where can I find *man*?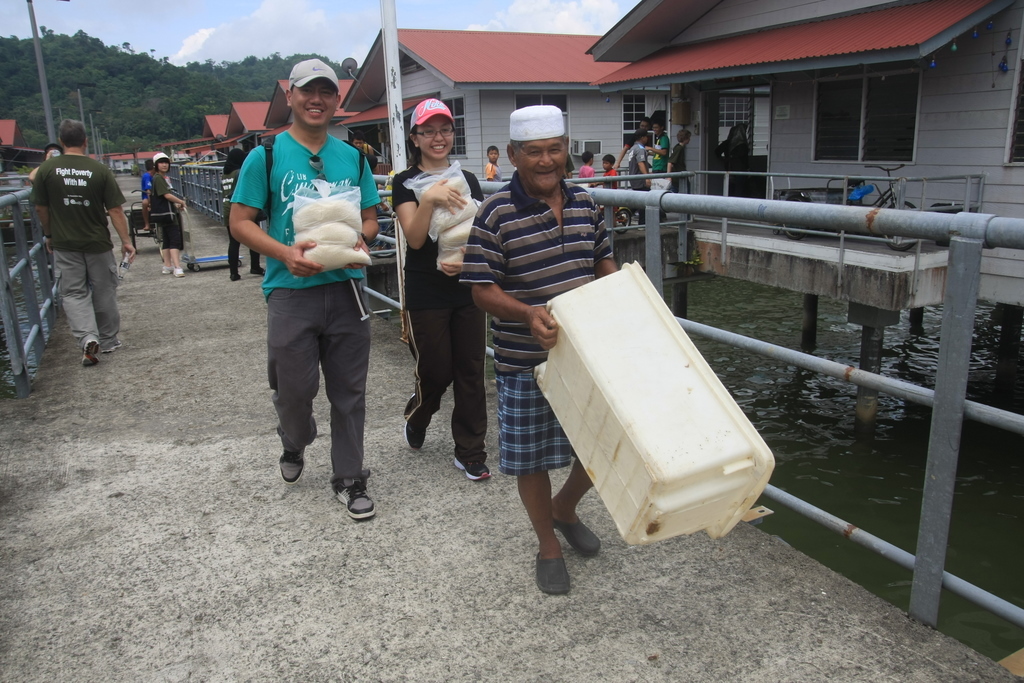
You can find it at [230,63,383,521].
